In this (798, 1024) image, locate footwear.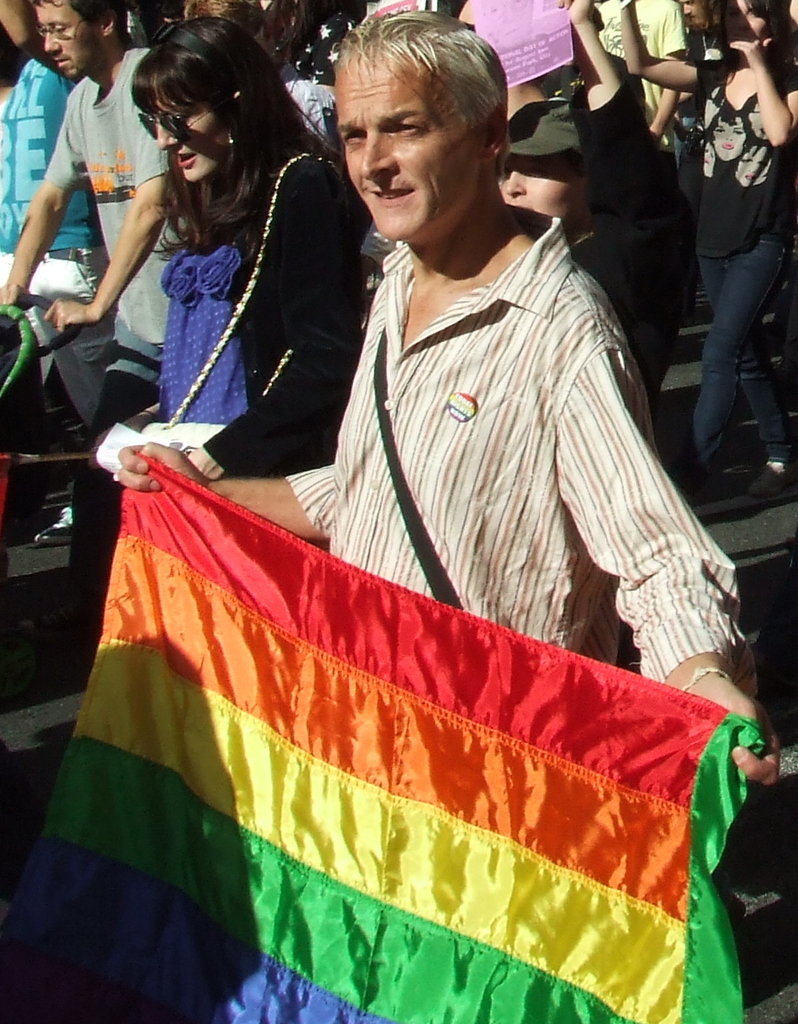
Bounding box: 743, 451, 797, 494.
